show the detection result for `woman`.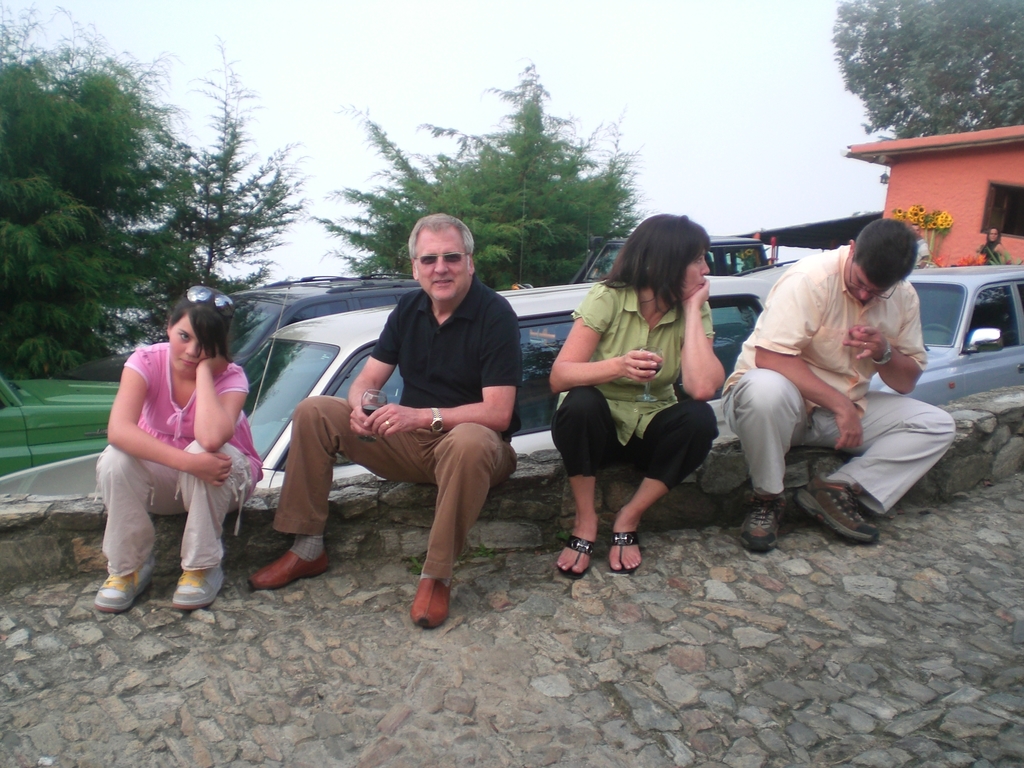
pyautogui.locateOnScreen(552, 211, 723, 572).
